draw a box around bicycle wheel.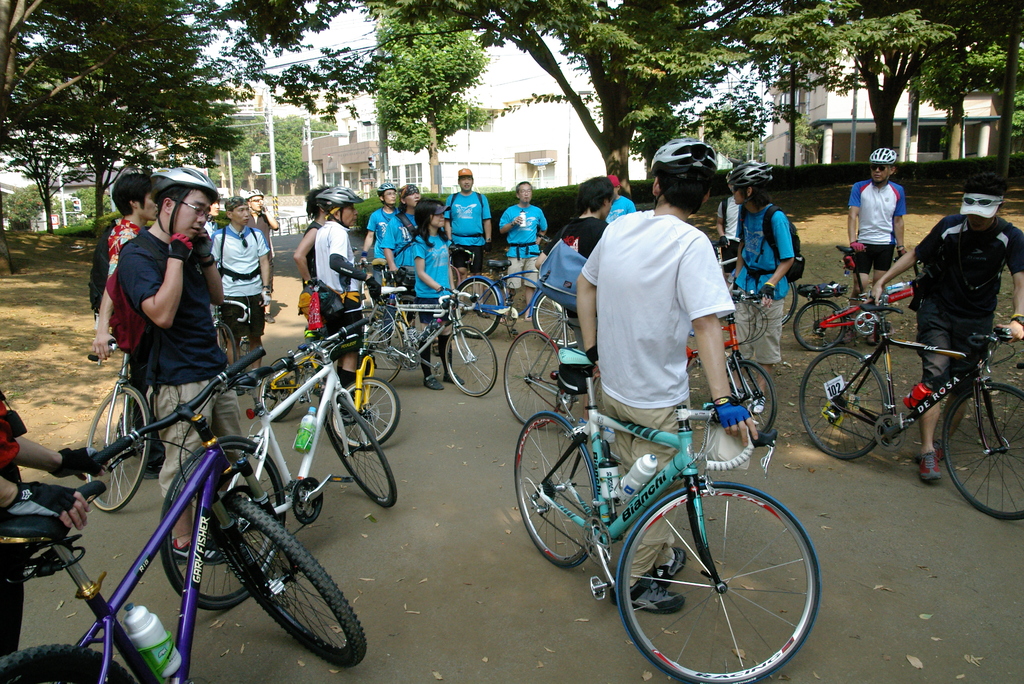
l=940, t=380, r=1023, b=522.
